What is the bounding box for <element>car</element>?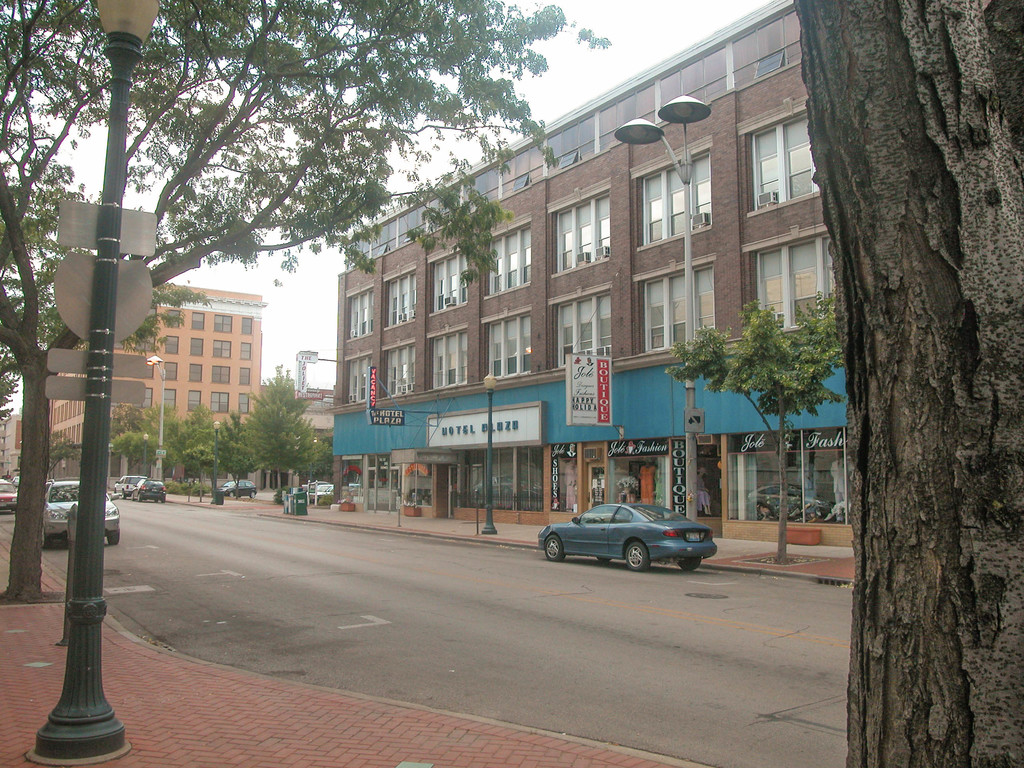
bbox(520, 497, 717, 574).
